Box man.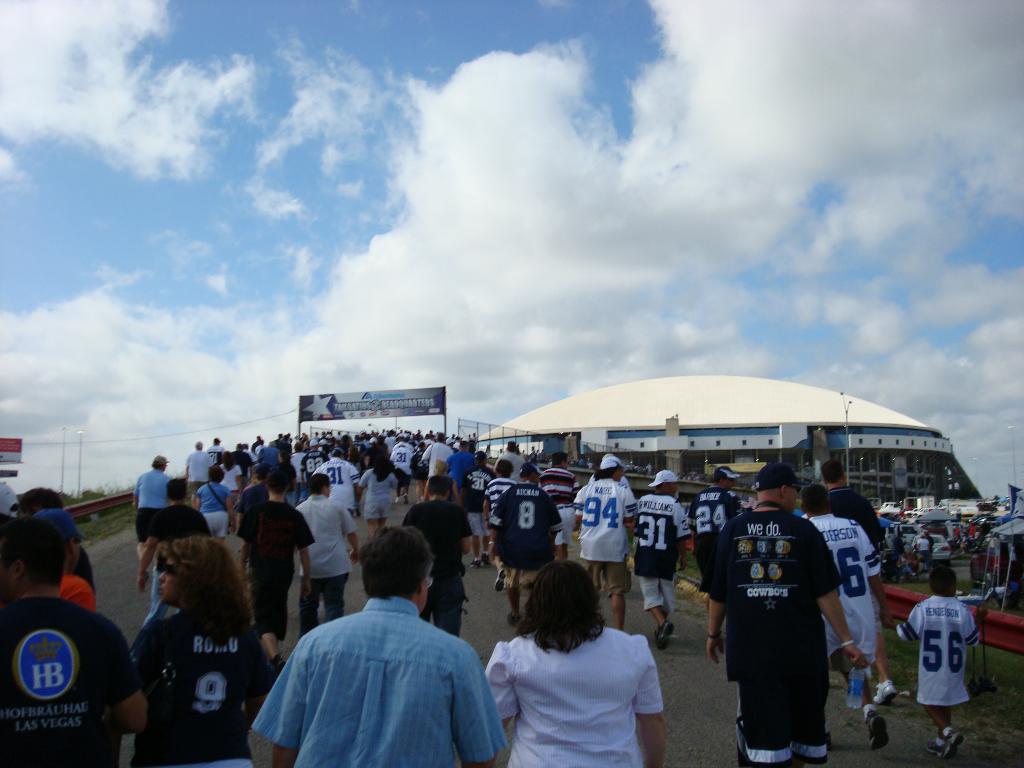
[892,531,906,559].
